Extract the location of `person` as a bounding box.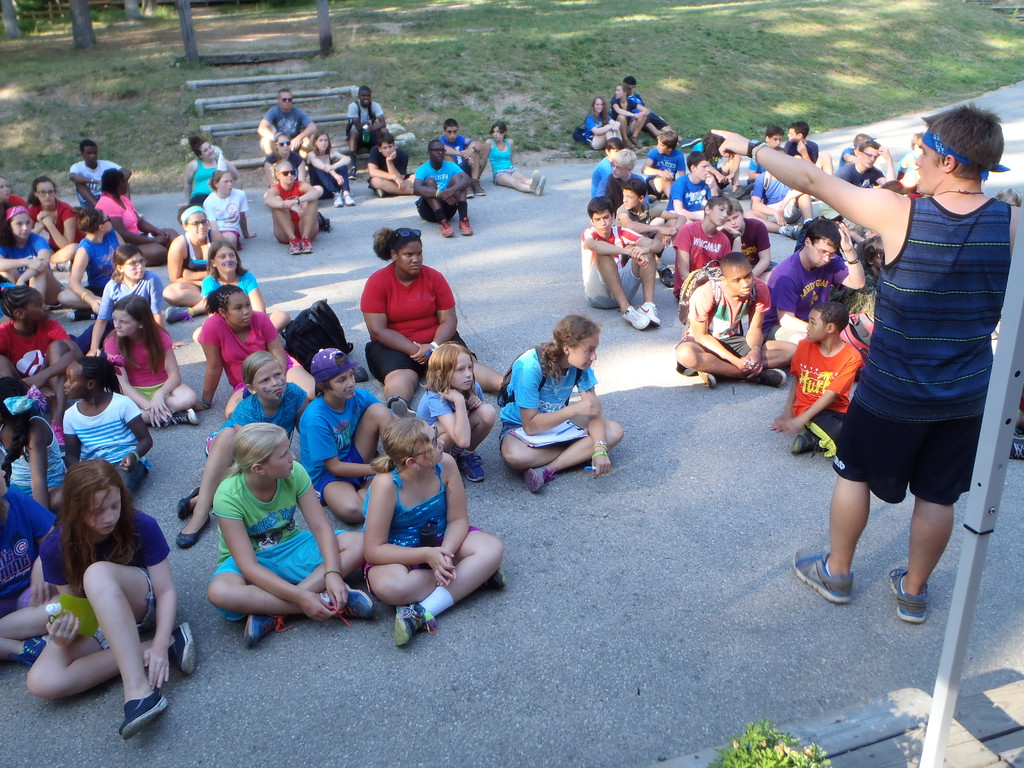
box=[171, 343, 315, 547].
